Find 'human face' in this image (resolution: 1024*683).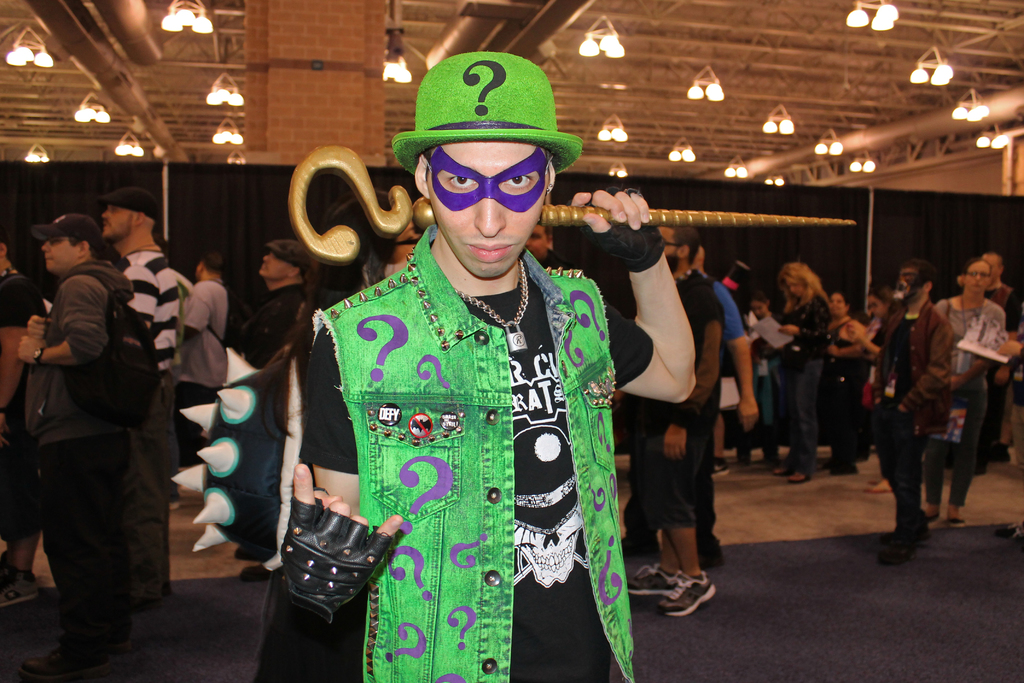
(427, 138, 551, 277).
